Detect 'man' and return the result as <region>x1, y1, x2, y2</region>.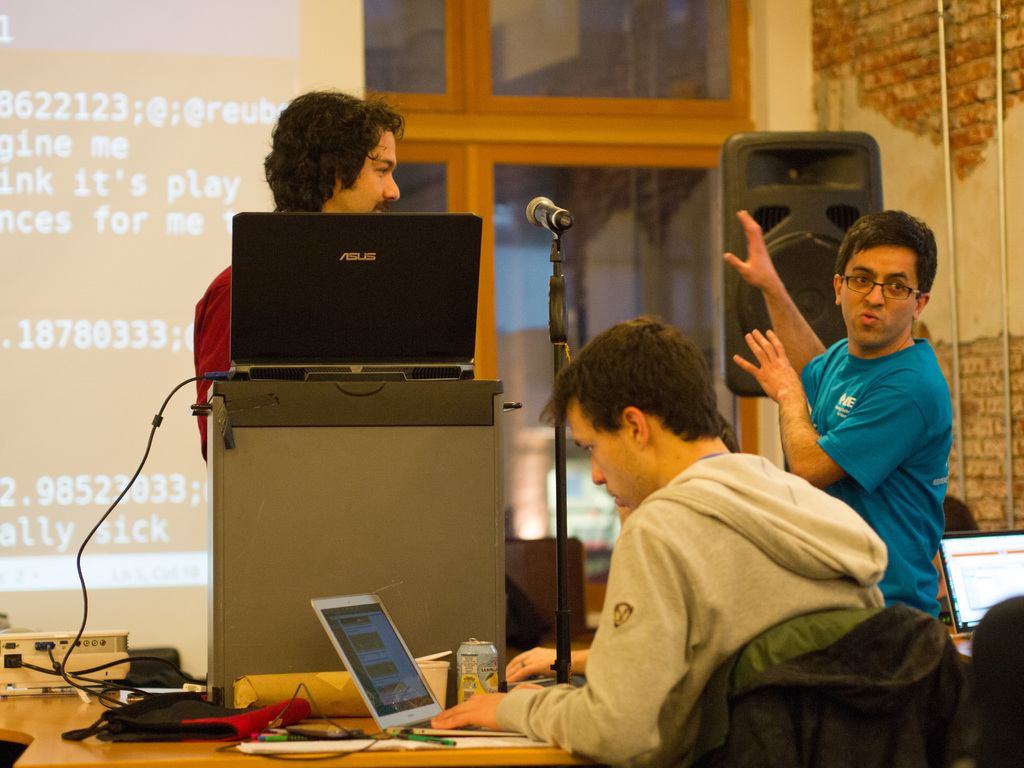
<region>189, 93, 408, 461</region>.
